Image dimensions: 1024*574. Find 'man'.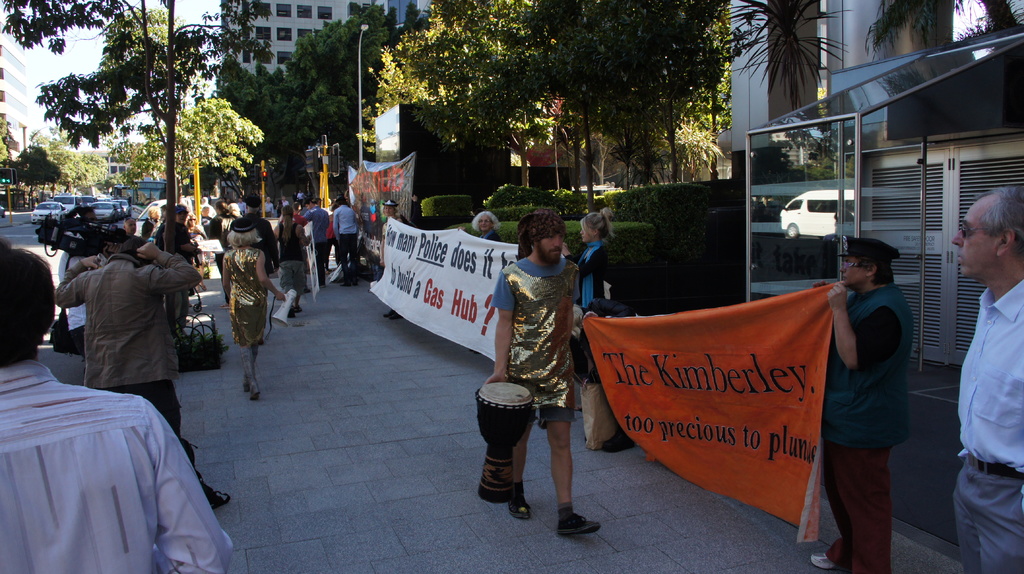
<region>53, 240, 228, 507</region>.
